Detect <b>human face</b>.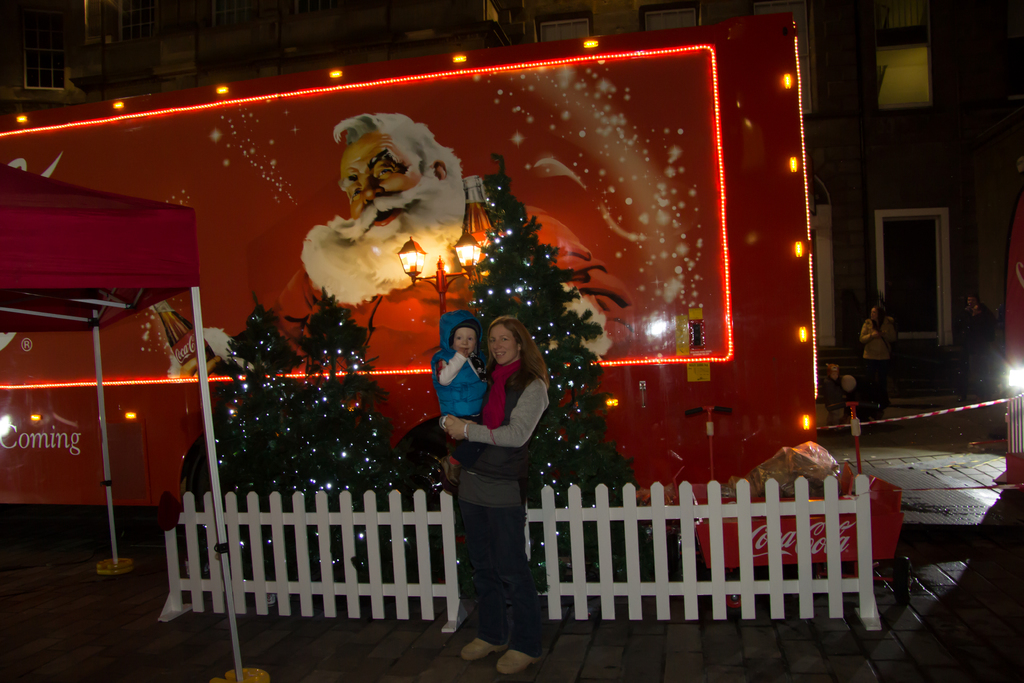
Detected at Rect(967, 295, 974, 306).
